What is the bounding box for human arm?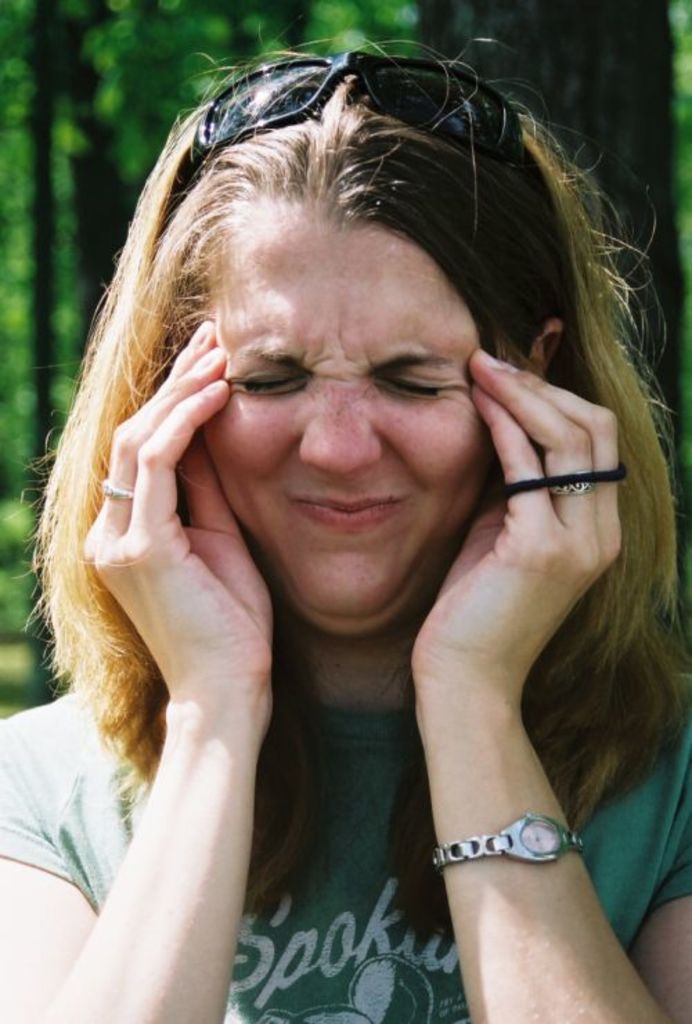
bbox(50, 462, 284, 992).
